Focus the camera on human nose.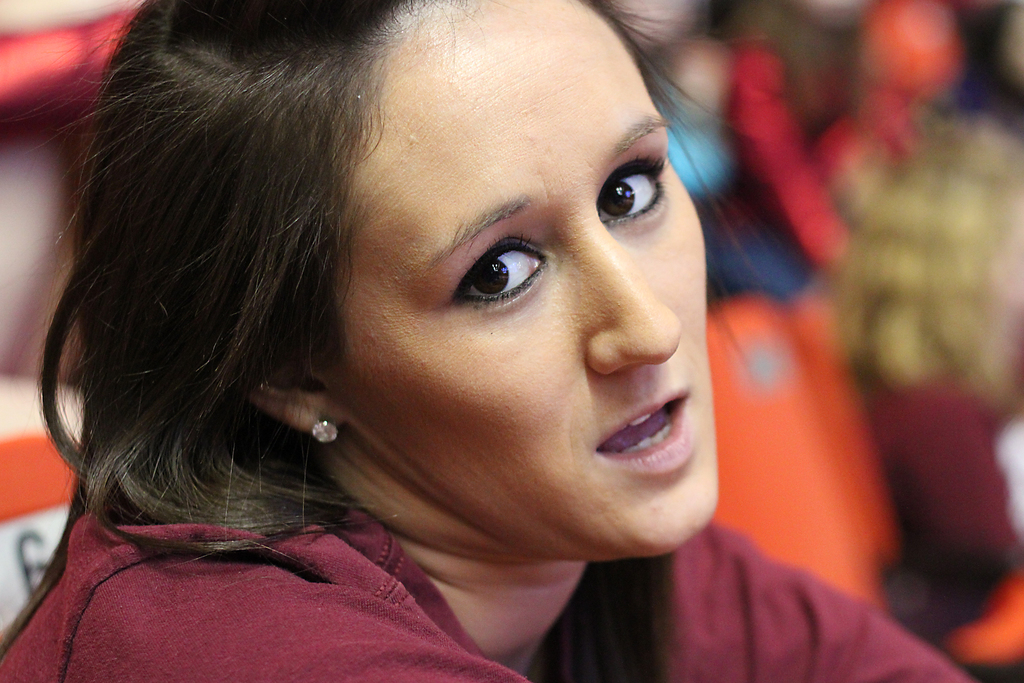
Focus region: [582,203,680,372].
